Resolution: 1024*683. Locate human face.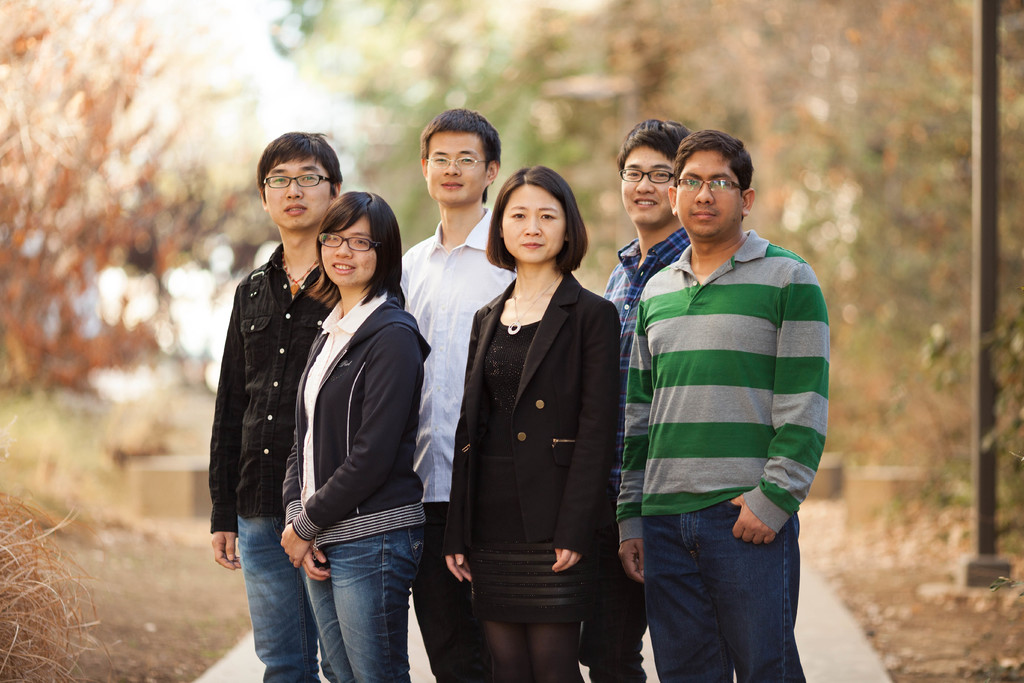
locate(427, 128, 484, 203).
